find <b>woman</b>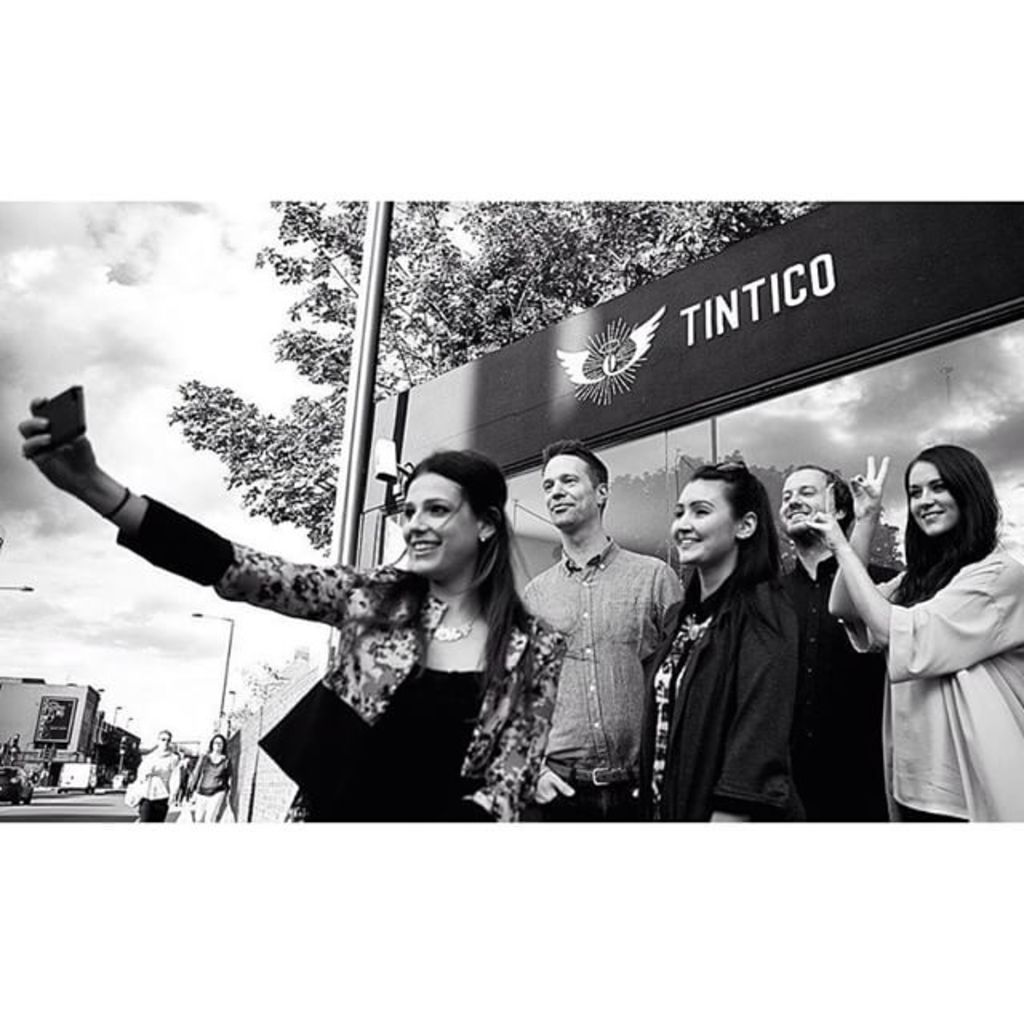
pyautogui.locateOnScreen(187, 734, 234, 822)
